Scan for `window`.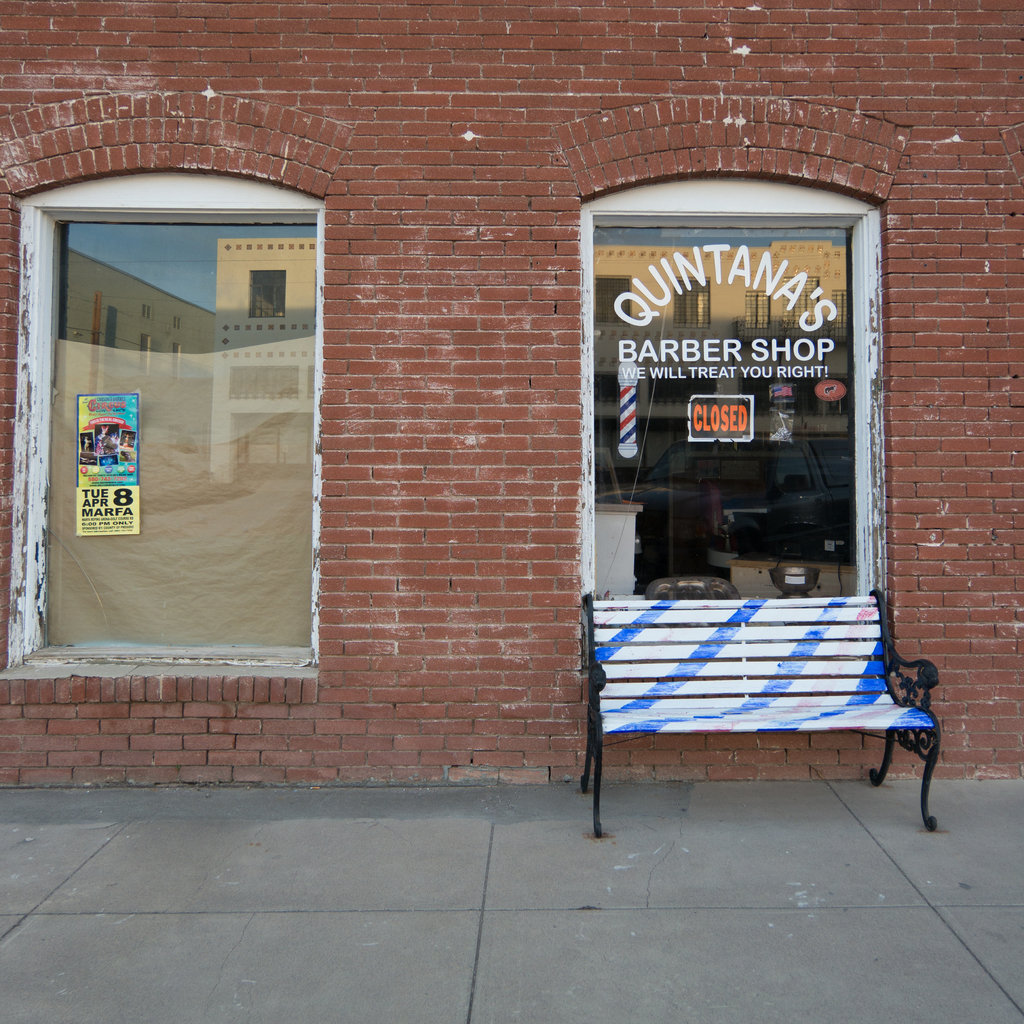
Scan result: box=[4, 183, 330, 682].
